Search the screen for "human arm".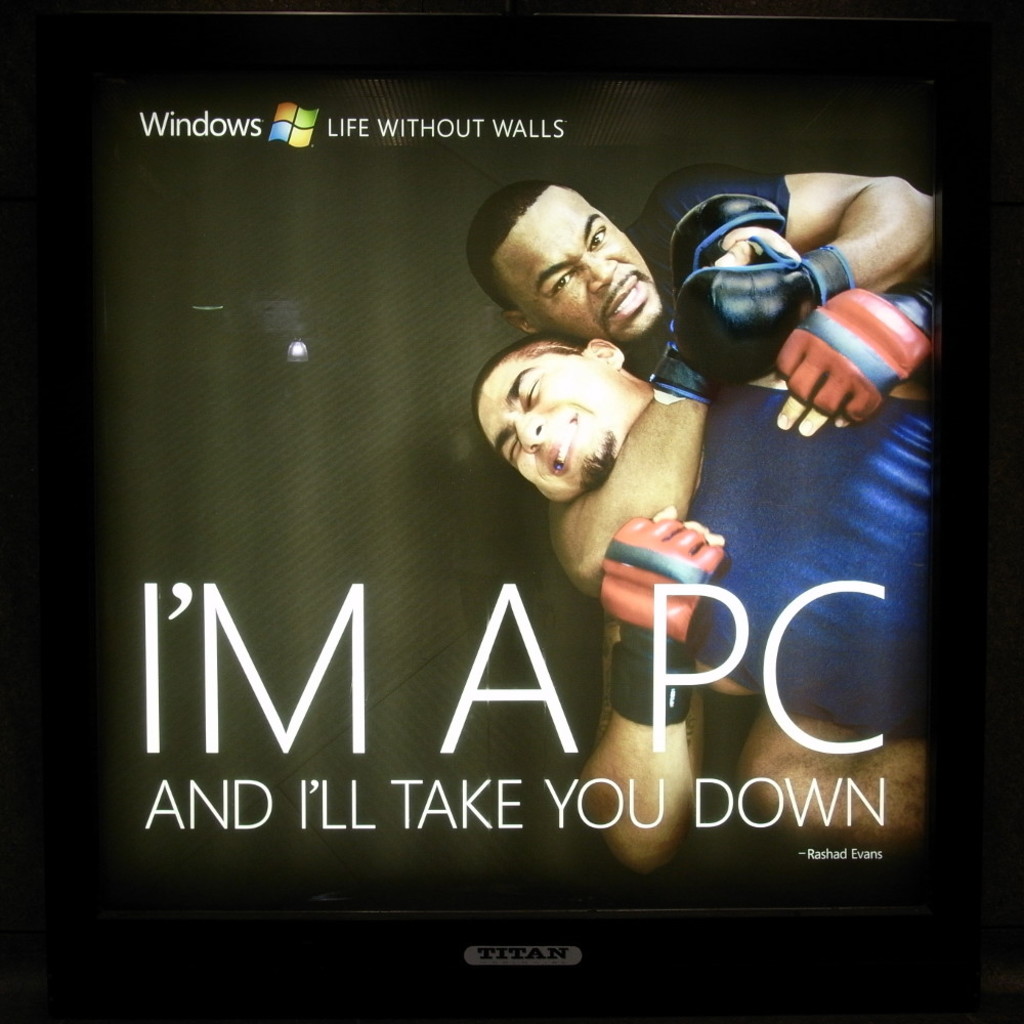
Found at <box>587,526,719,872</box>.
